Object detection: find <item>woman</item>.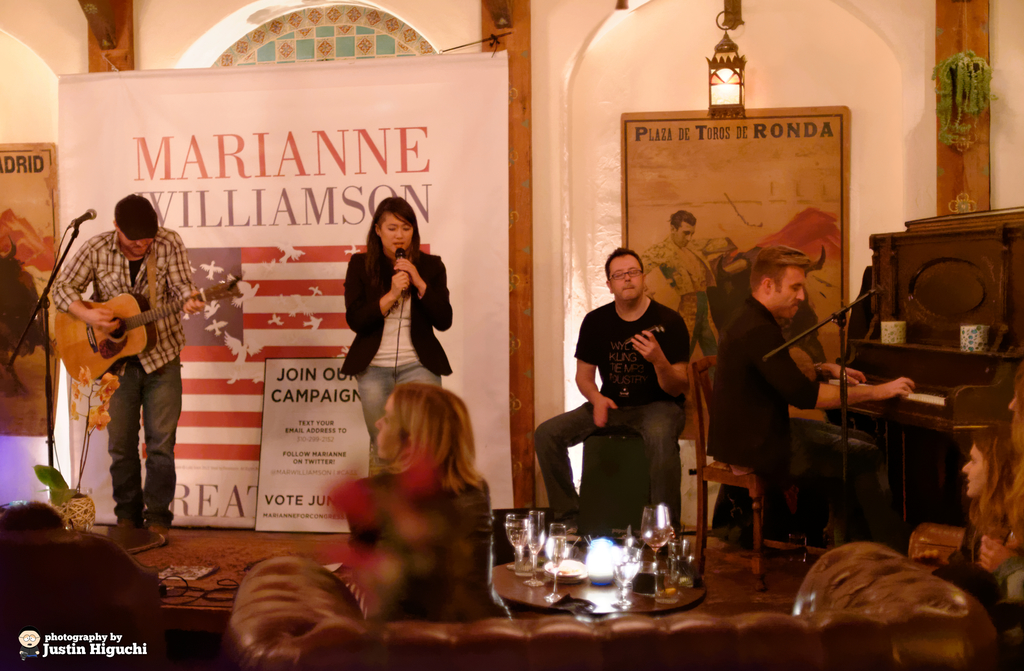
{"x1": 929, "y1": 421, "x2": 1018, "y2": 608}.
